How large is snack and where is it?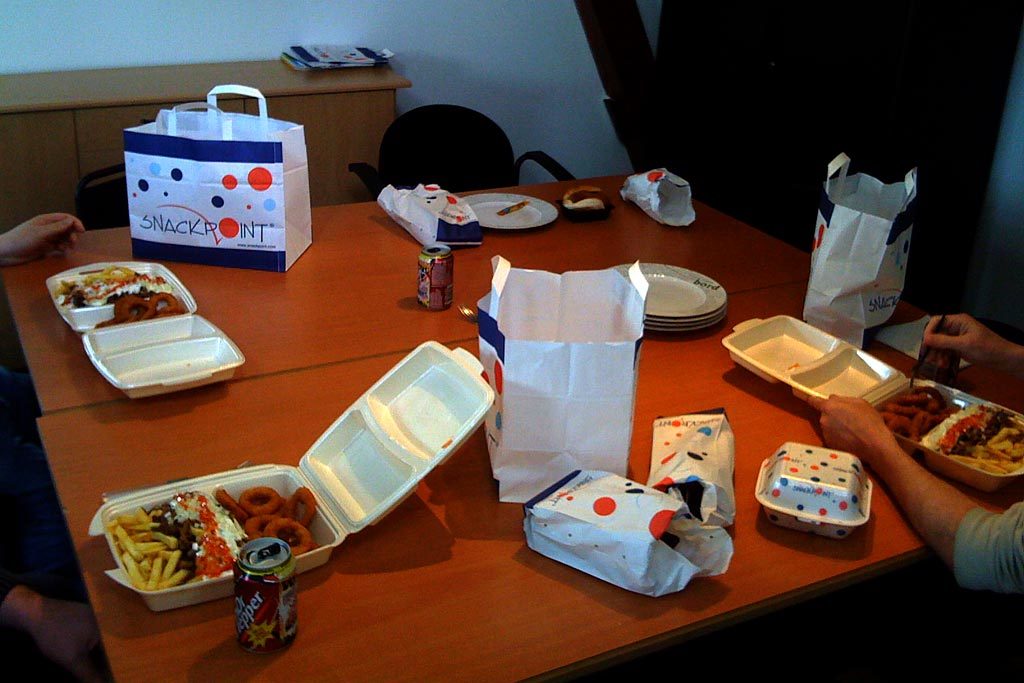
Bounding box: (881,394,1023,471).
